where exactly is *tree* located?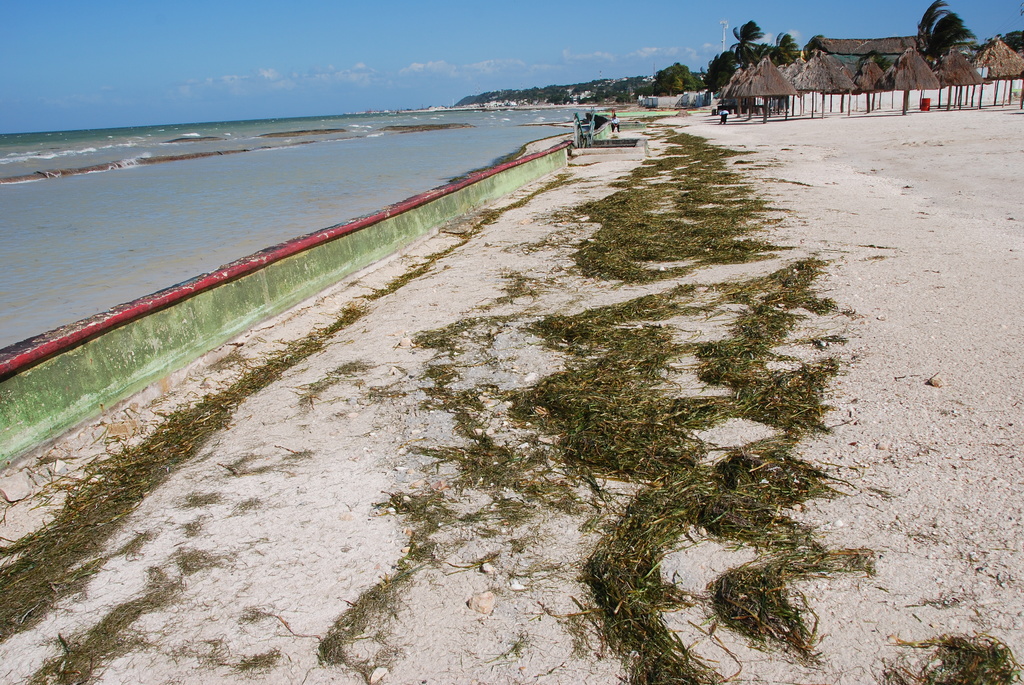
Its bounding box is 769, 29, 799, 68.
